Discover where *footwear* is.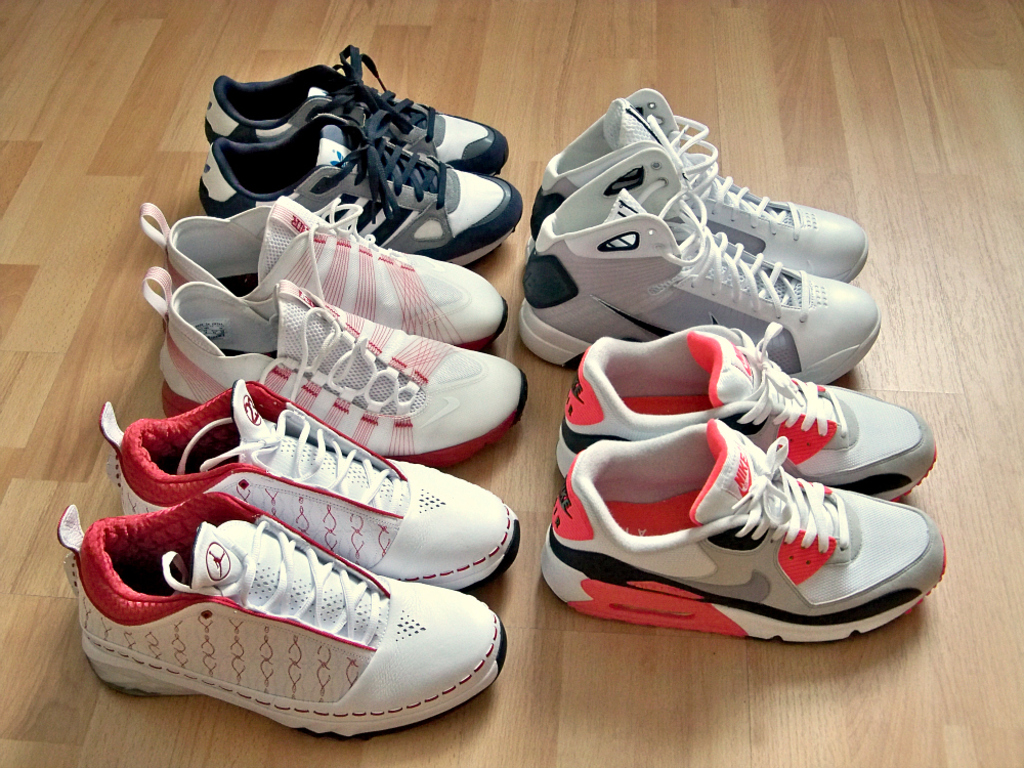
Discovered at (61,489,503,735).
